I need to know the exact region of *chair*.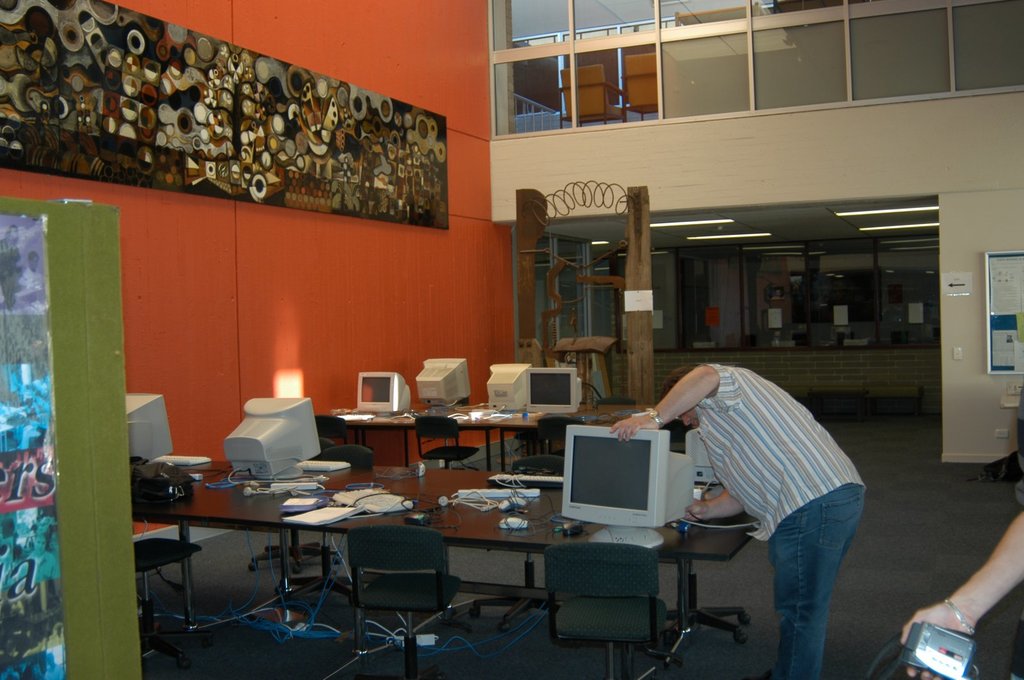
Region: 252, 413, 350, 574.
